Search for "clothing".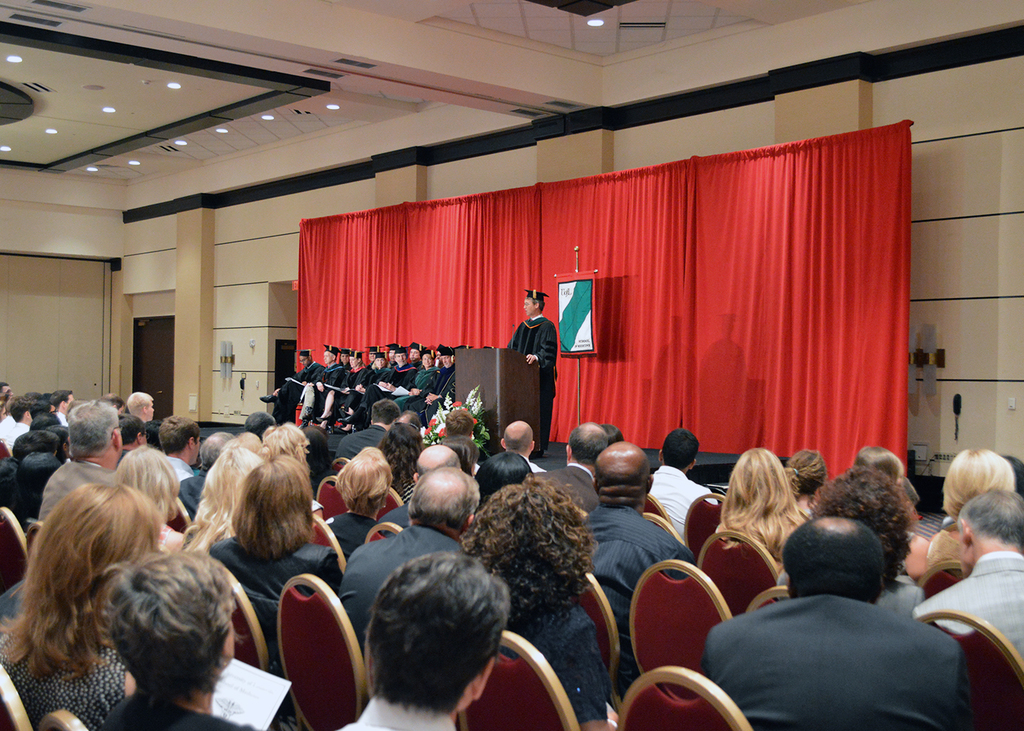
Found at 542:458:601:515.
